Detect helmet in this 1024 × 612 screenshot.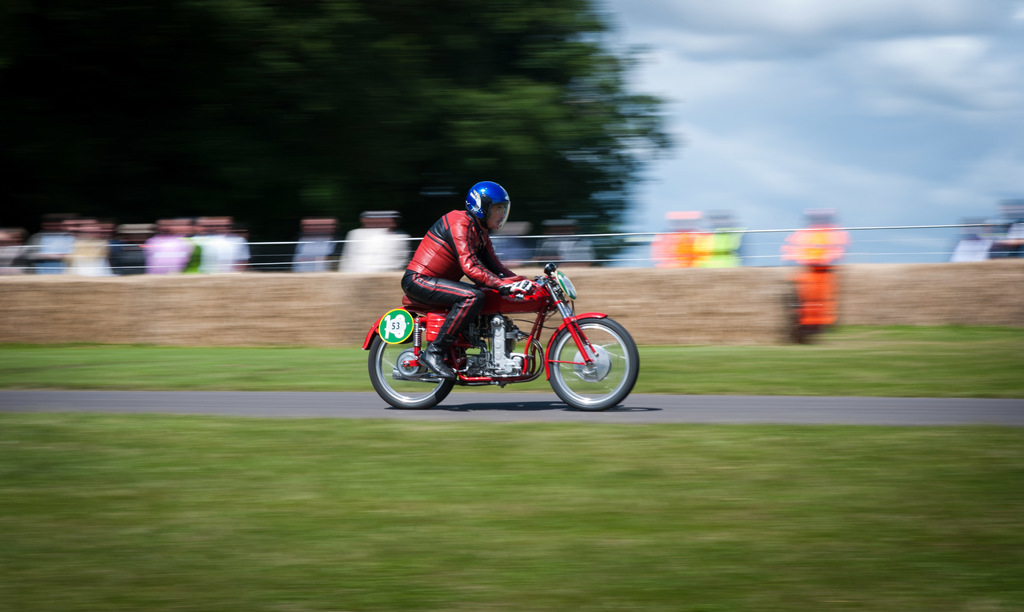
Detection: <bbox>460, 178, 518, 229</bbox>.
